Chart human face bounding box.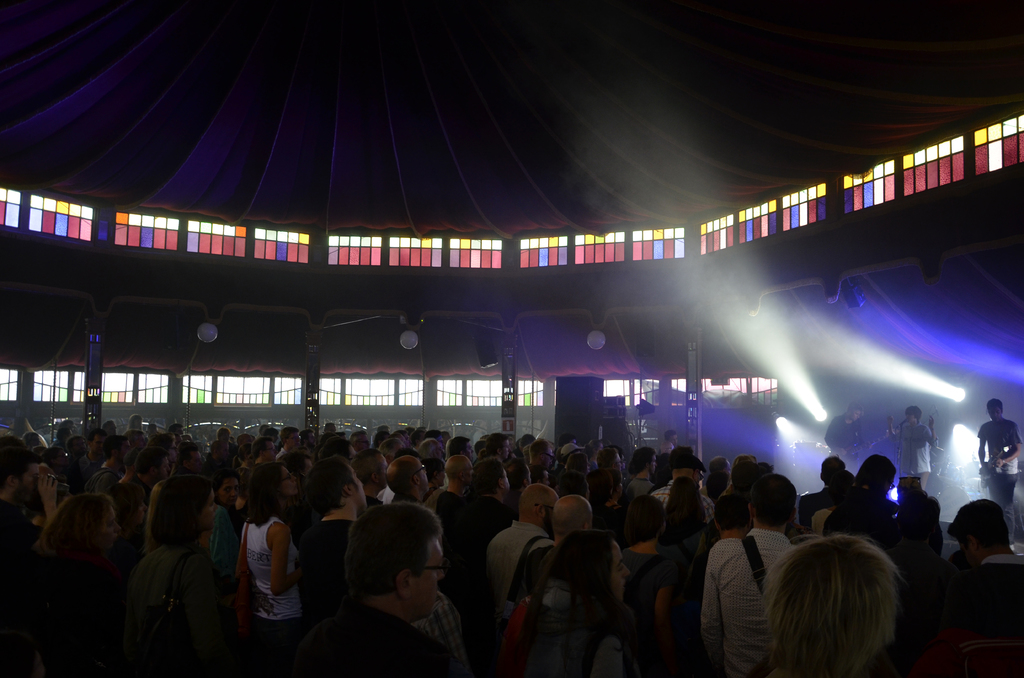
Charted: {"left": 220, "top": 477, "right": 241, "bottom": 504}.
